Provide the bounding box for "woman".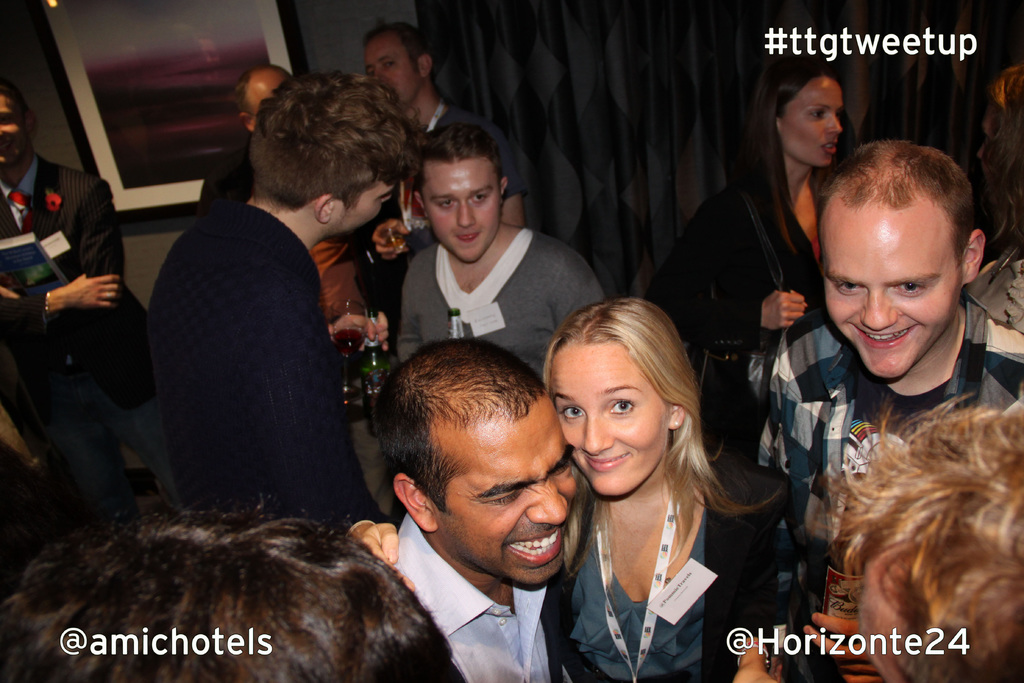
[x1=534, y1=294, x2=774, y2=682].
